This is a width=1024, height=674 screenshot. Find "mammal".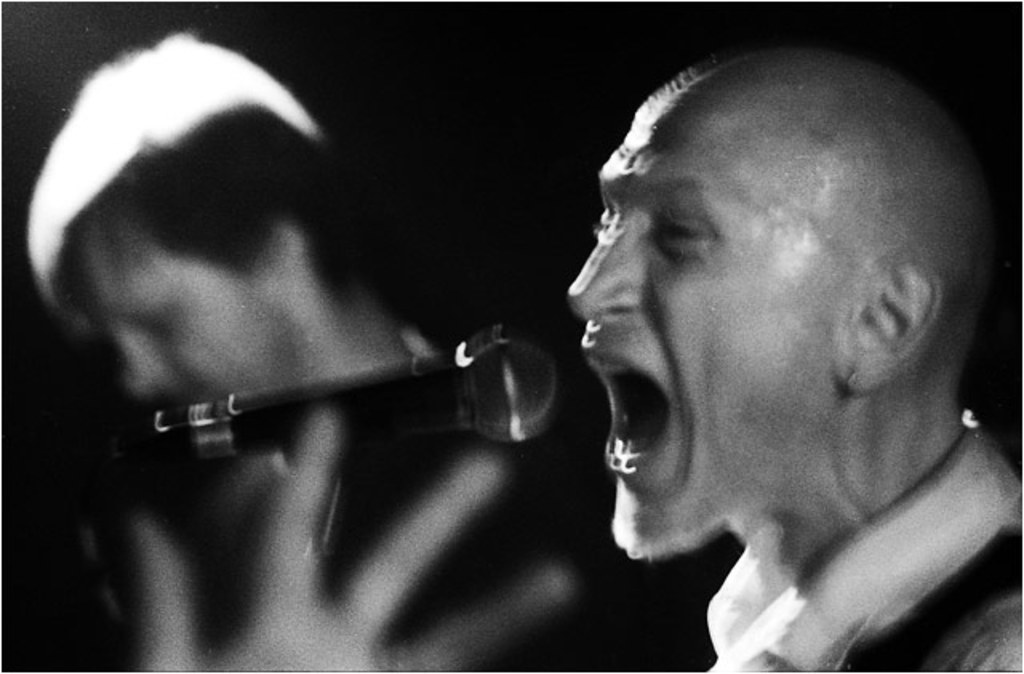
Bounding box: box=[21, 27, 600, 672].
